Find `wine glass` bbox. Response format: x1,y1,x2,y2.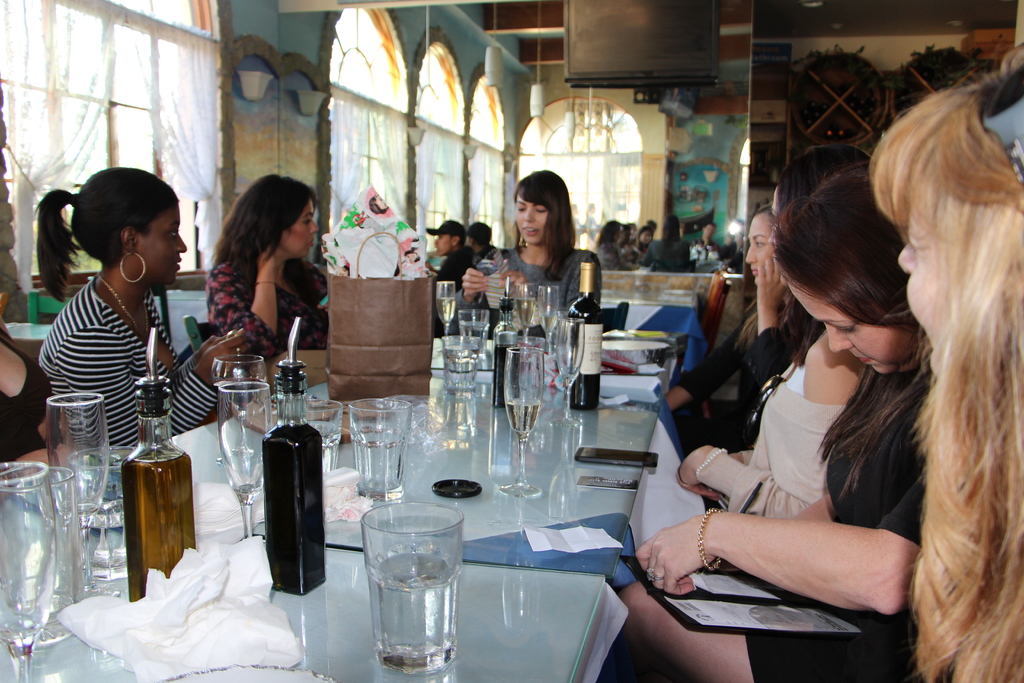
533,284,558,344.
